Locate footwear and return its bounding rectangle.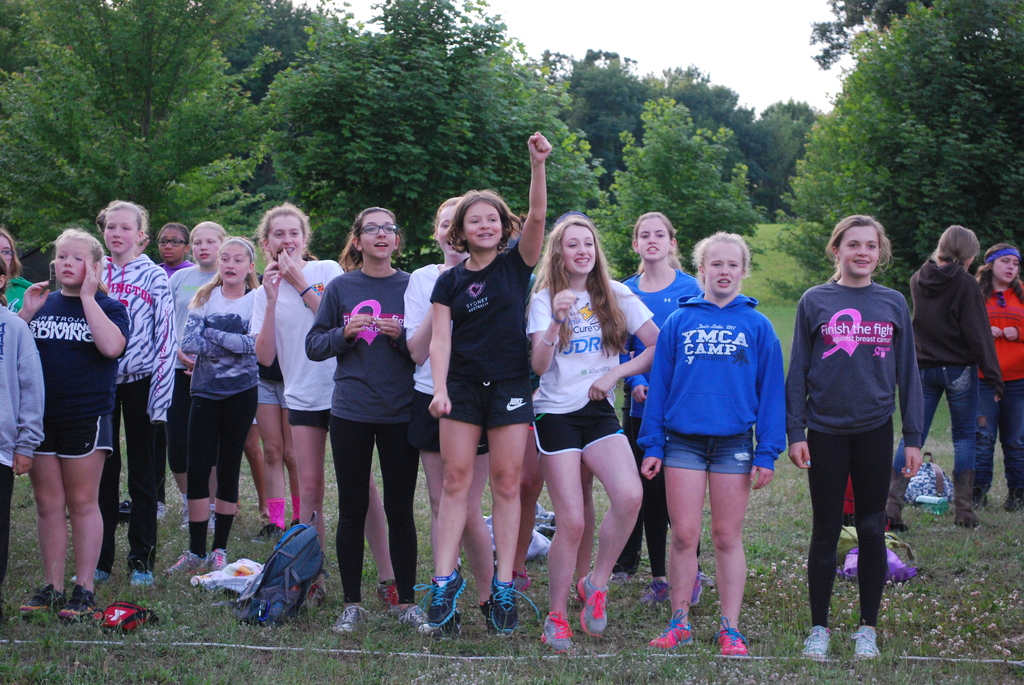
<bbox>56, 583, 106, 626</bbox>.
